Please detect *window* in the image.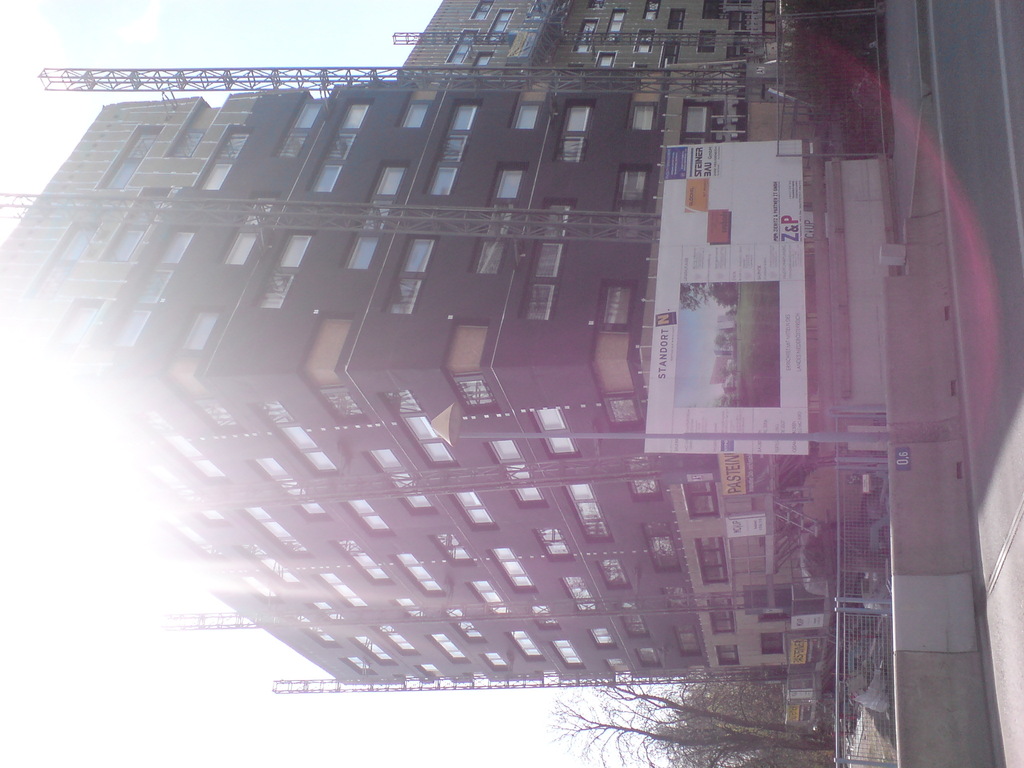
select_region(487, 441, 550, 508).
